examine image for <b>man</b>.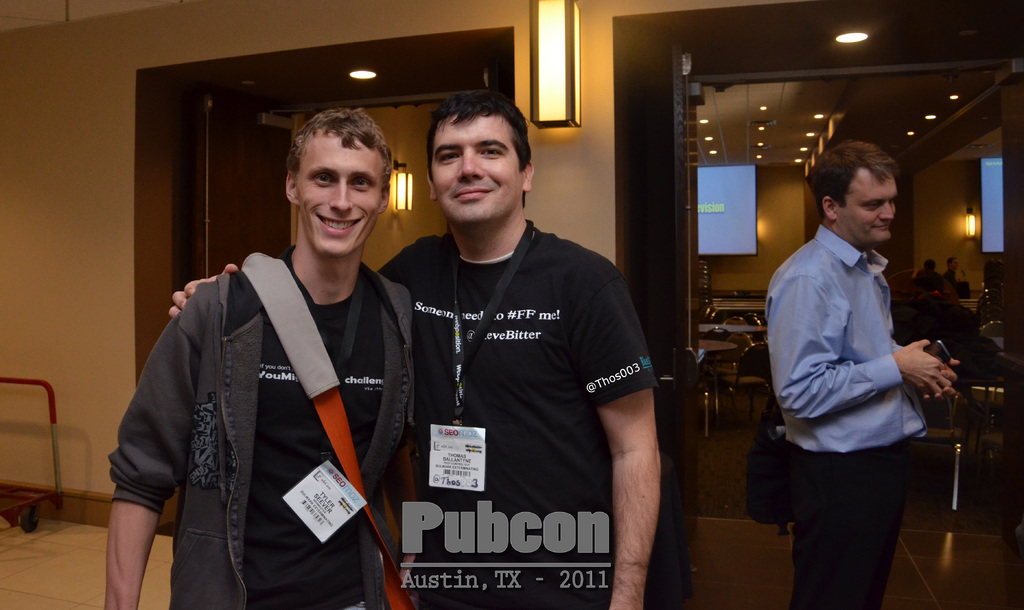
Examination result: 746:93:952:572.
